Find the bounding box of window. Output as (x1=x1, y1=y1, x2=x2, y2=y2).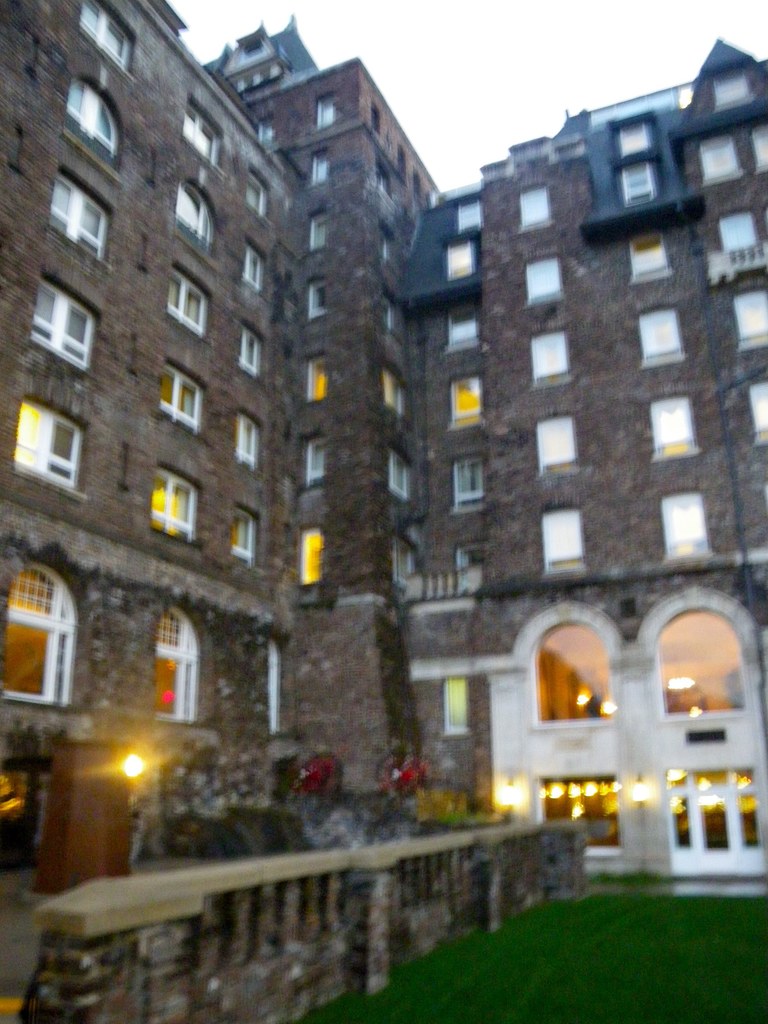
(x1=453, y1=376, x2=492, y2=433).
